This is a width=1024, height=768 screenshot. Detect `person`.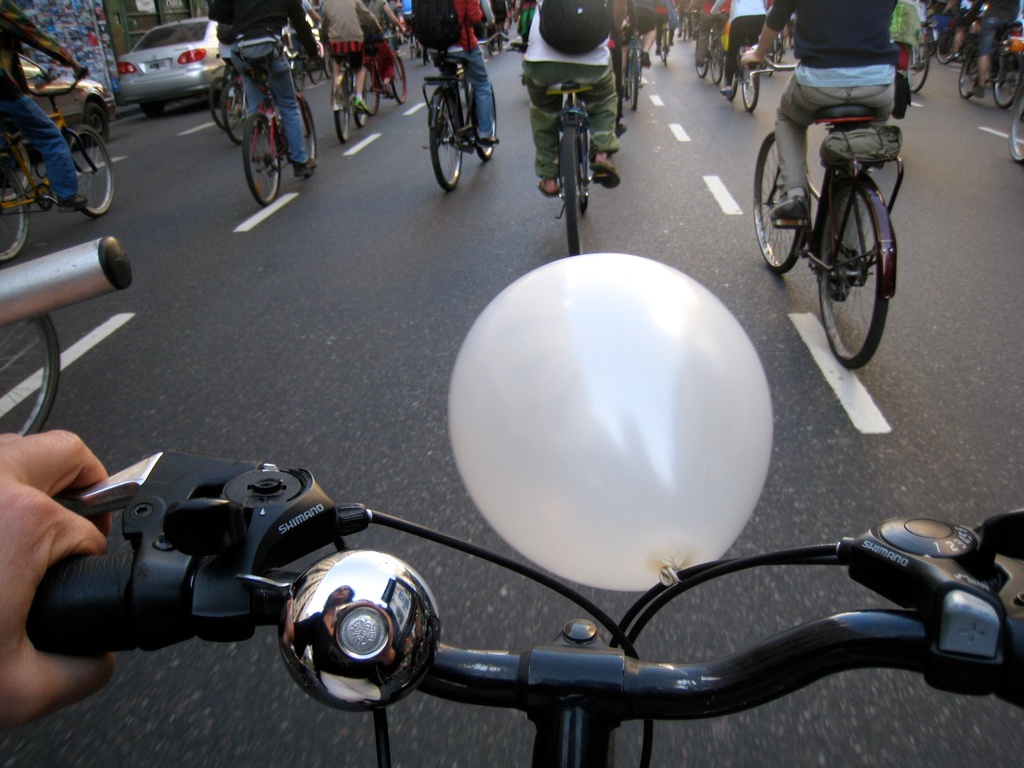
399:0:495:143.
